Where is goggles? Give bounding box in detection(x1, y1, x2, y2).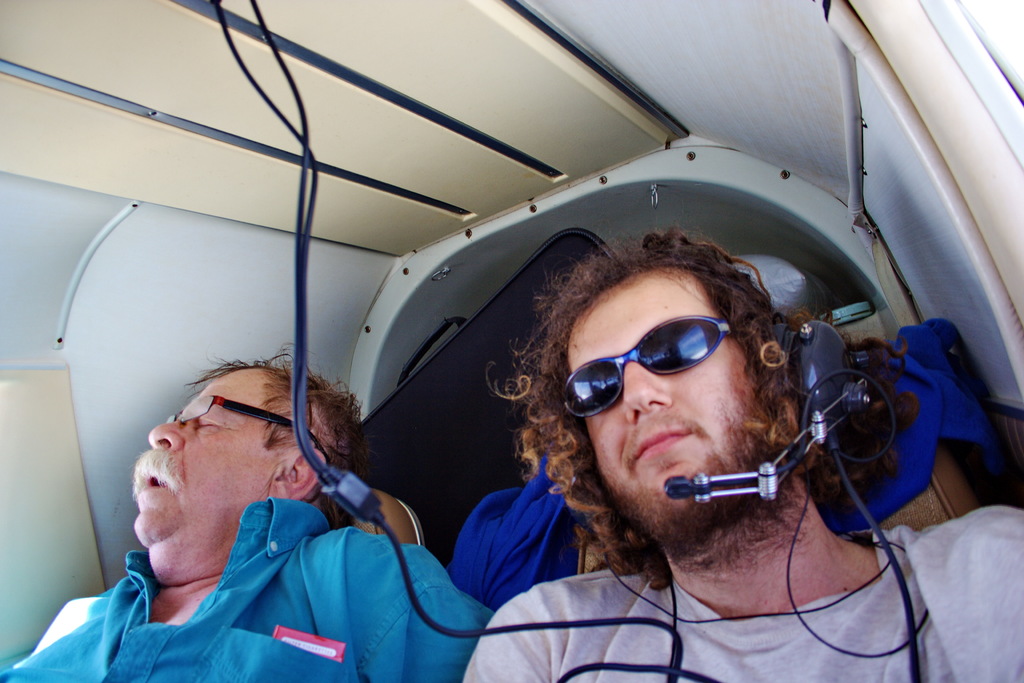
detection(565, 322, 782, 431).
